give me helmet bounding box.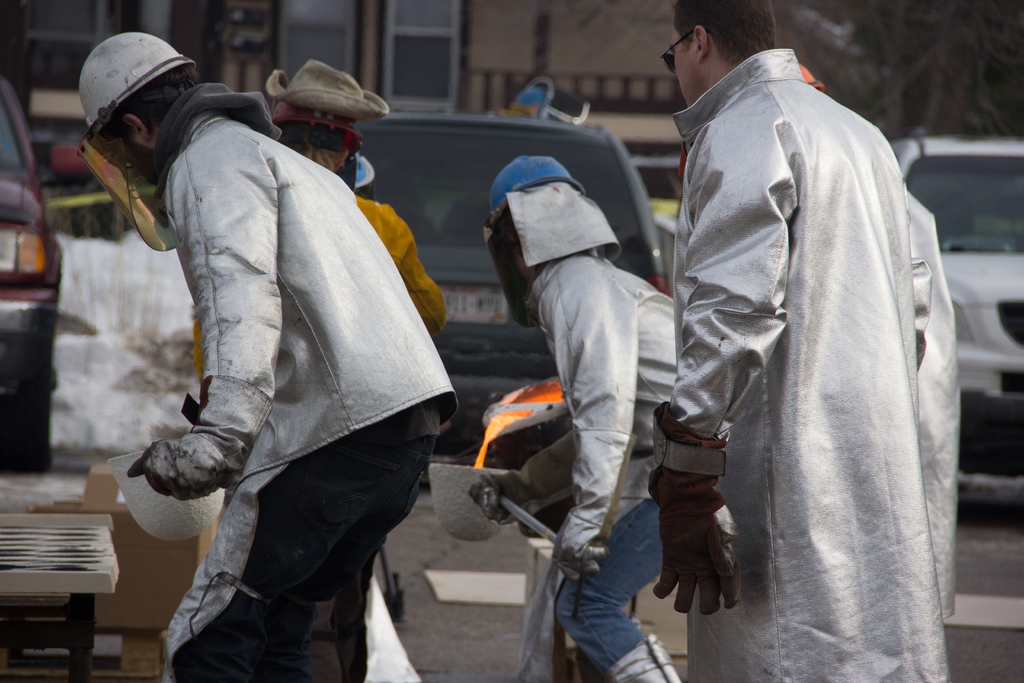
70 28 179 165.
